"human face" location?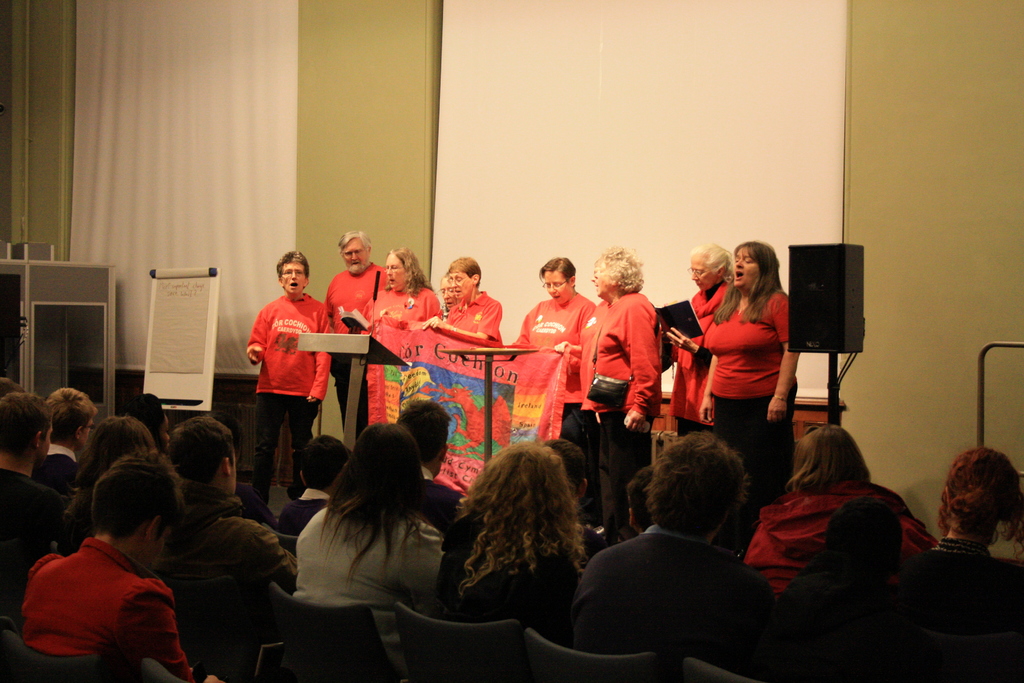
{"x1": 438, "y1": 278, "x2": 459, "y2": 306}
